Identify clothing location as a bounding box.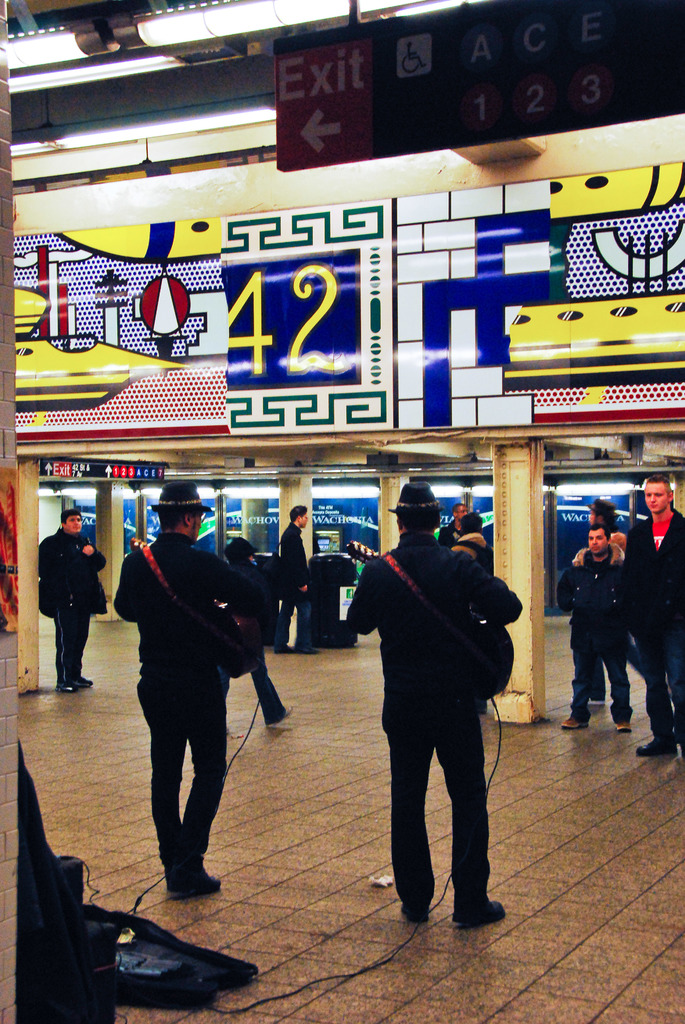
l=346, t=533, r=521, b=909.
